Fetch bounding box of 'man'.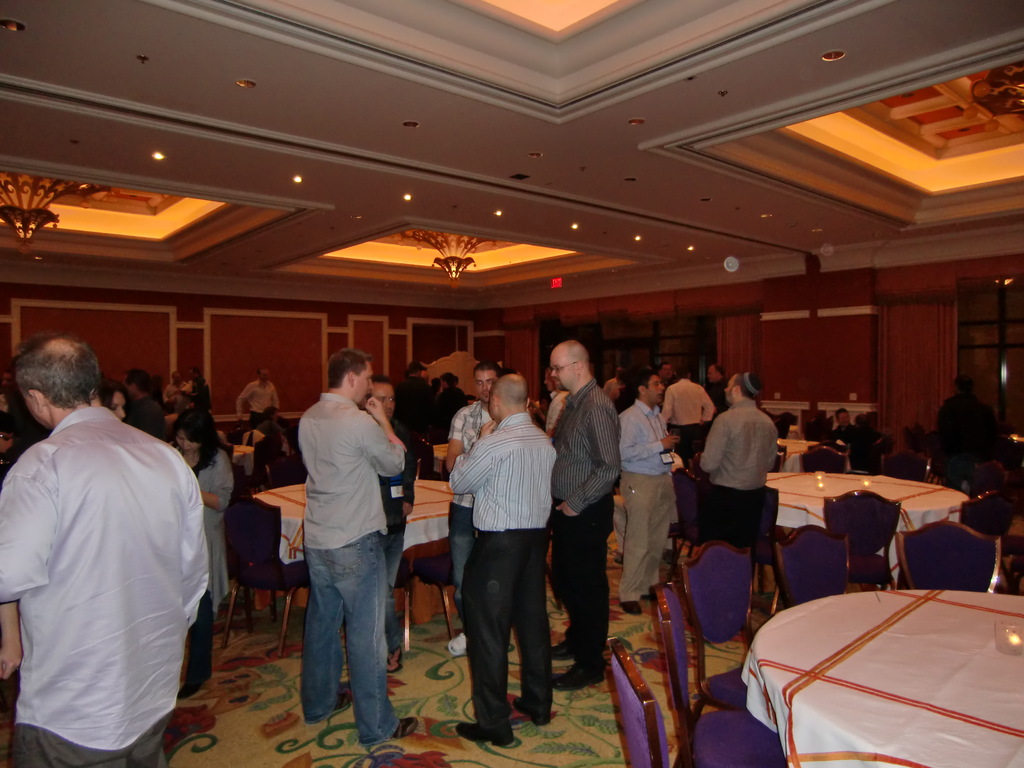
Bbox: <bbox>689, 372, 783, 545</bbox>.
